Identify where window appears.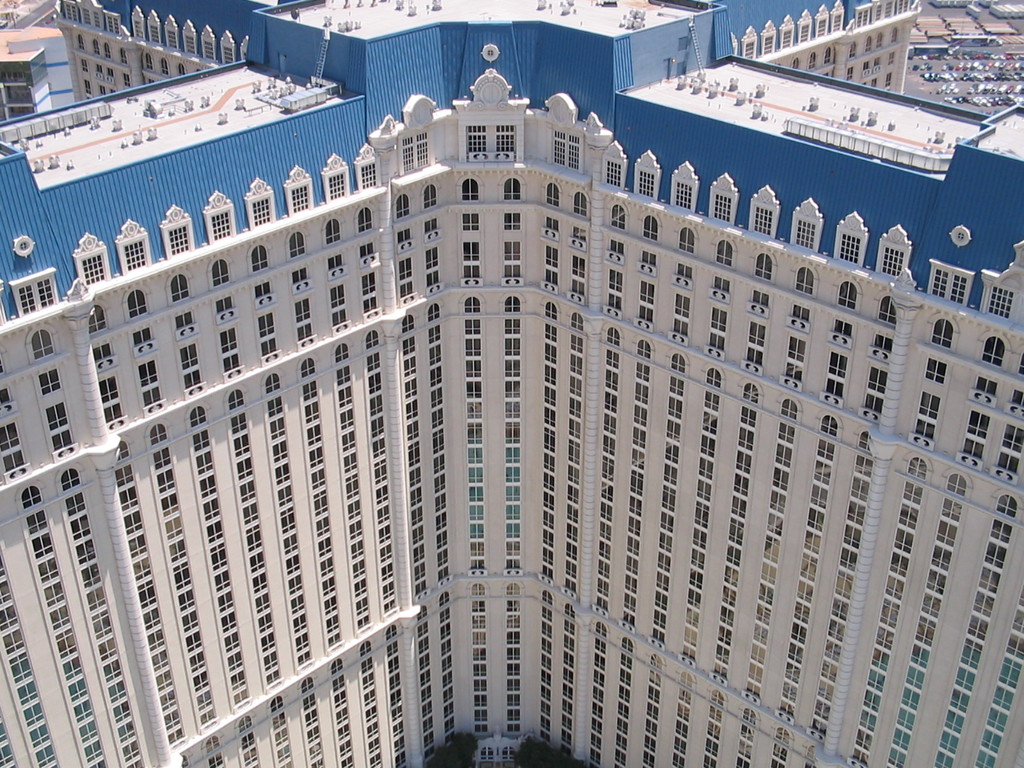
Appears at bbox(207, 204, 237, 241).
